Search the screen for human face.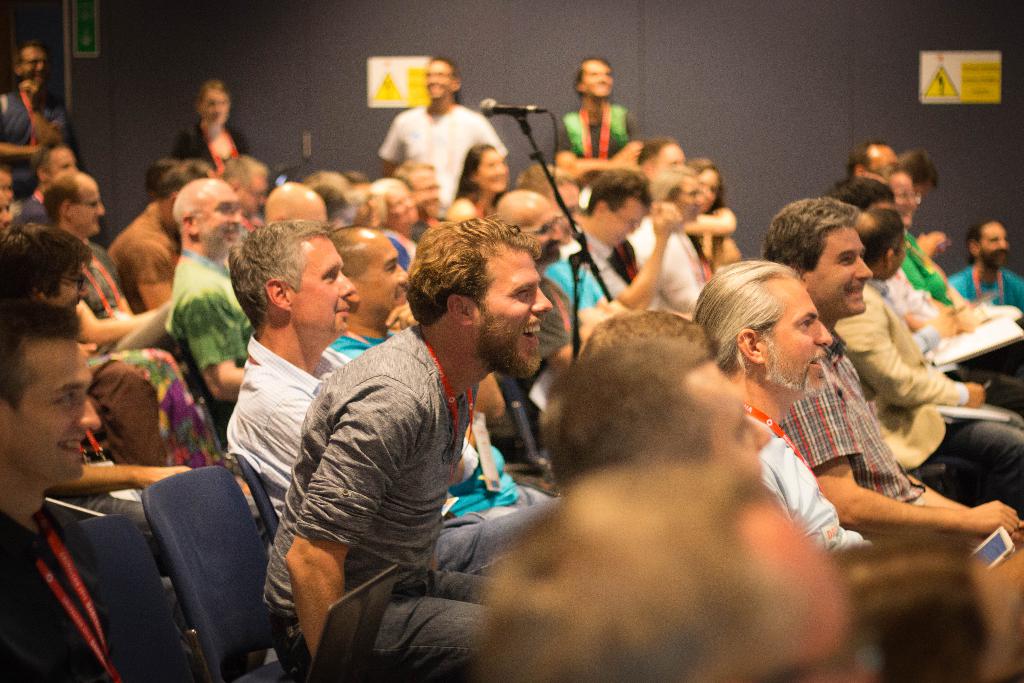
Found at rect(74, 179, 107, 233).
